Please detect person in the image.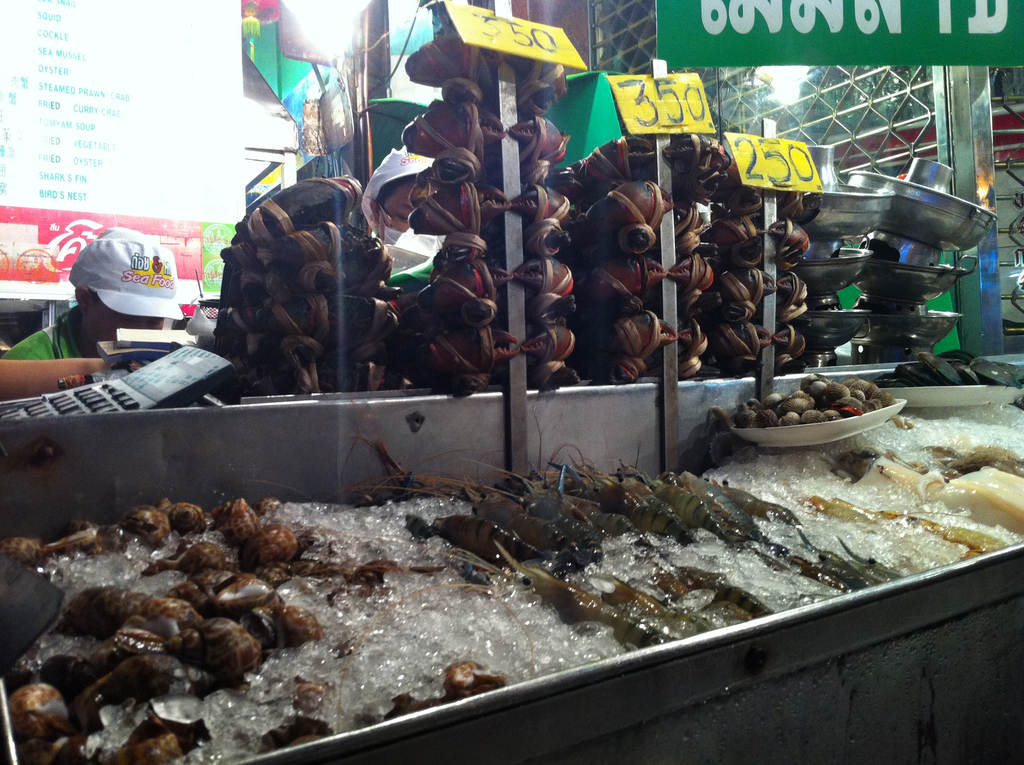
l=5, t=226, r=180, b=360.
